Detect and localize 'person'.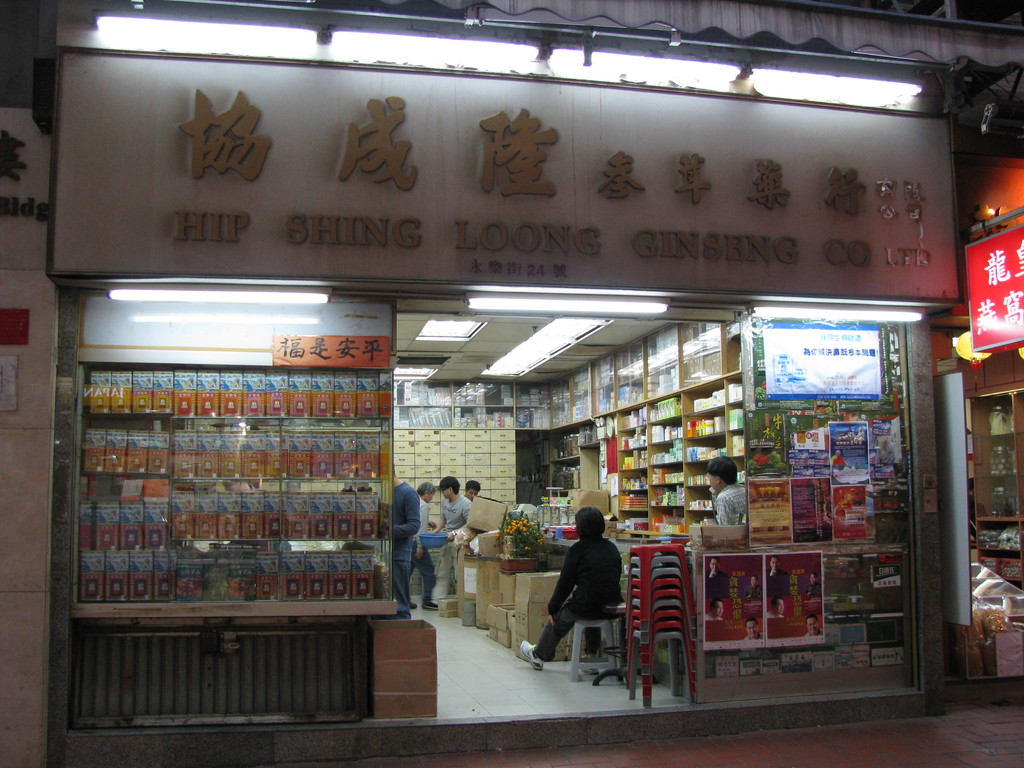
Localized at (left=829, top=452, right=845, bottom=466).
